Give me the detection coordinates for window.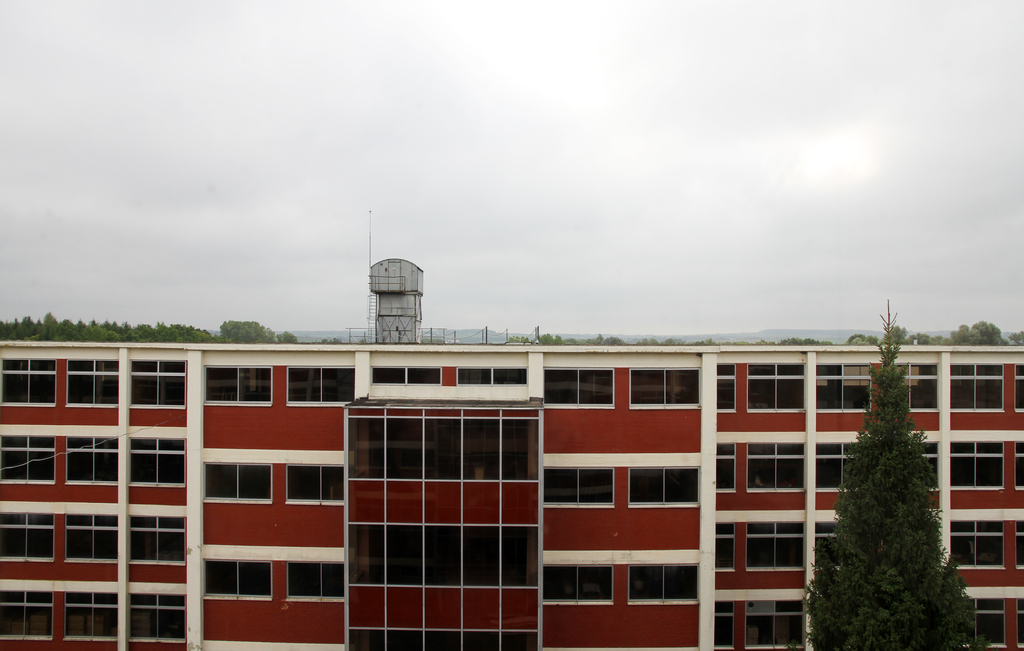
rect(67, 360, 122, 410).
